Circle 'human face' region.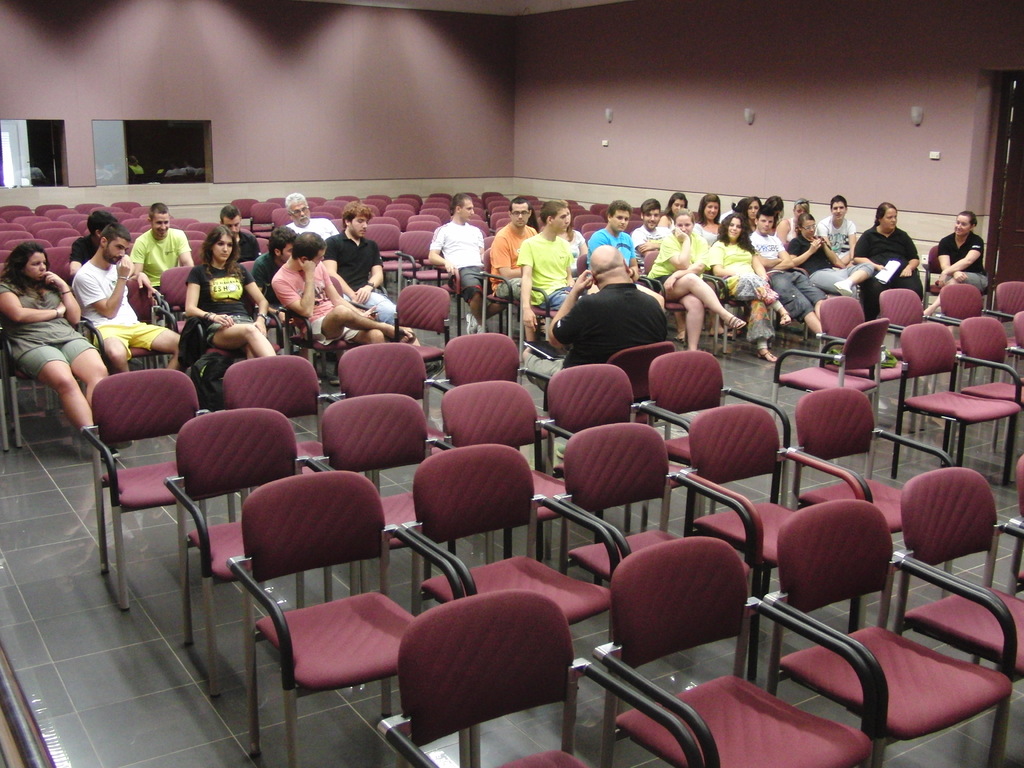
Region: select_region(553, 205, 572, 233).
